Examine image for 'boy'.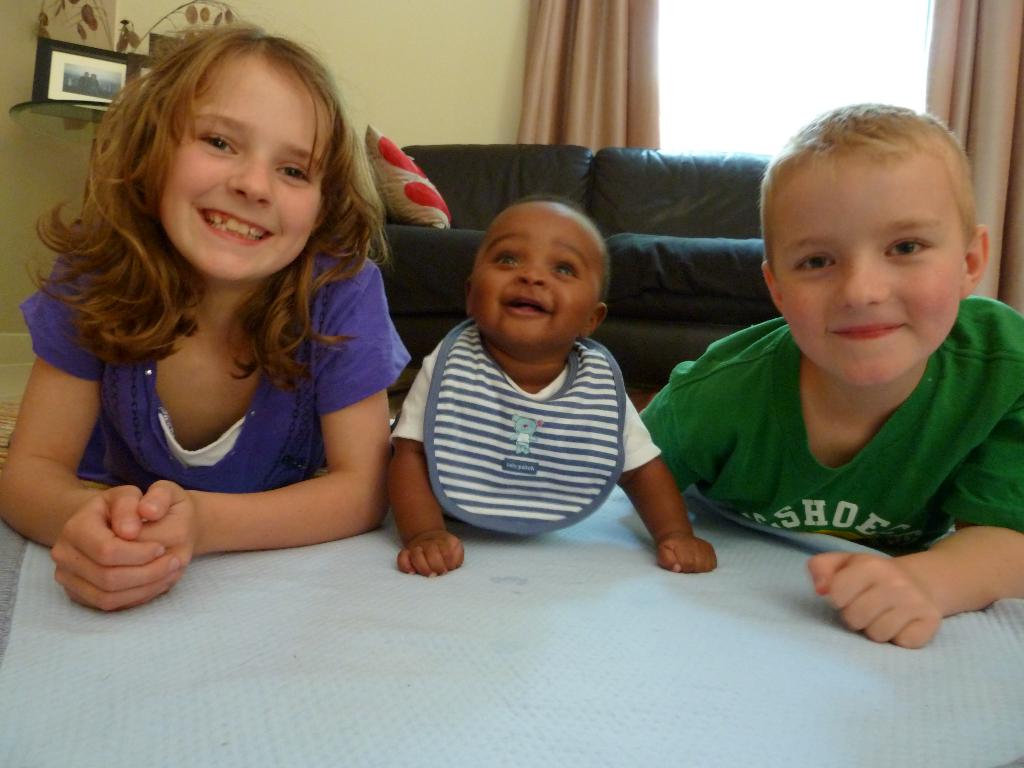
Examination result: BBox(653, 97, 1023, 612).
